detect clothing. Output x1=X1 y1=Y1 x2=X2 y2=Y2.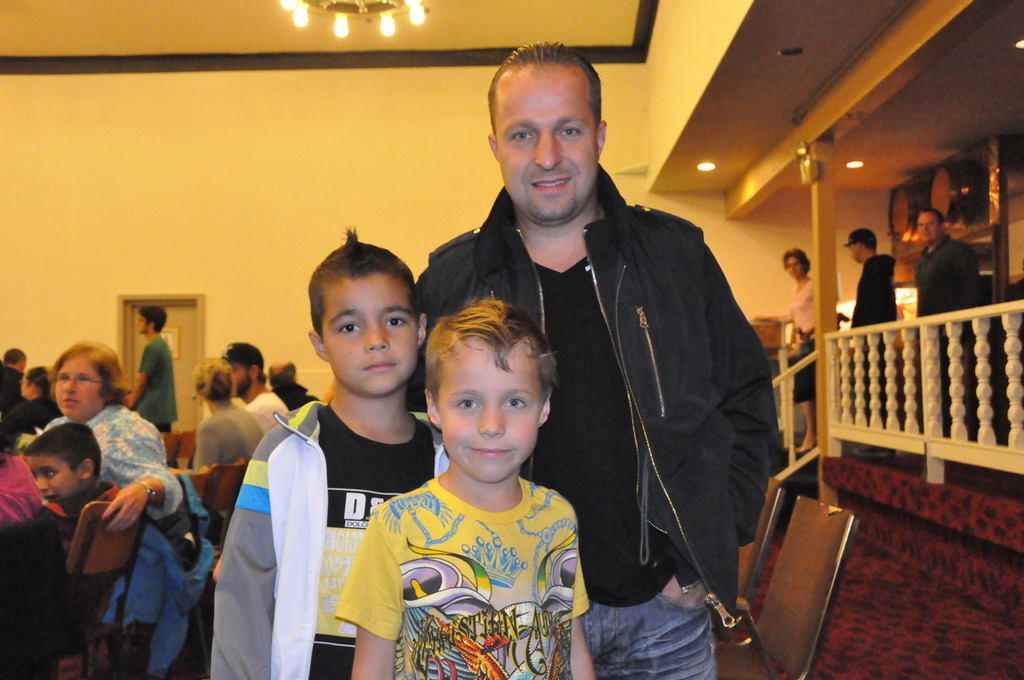
x1=414 y1=158 x2=774 y2=679.
